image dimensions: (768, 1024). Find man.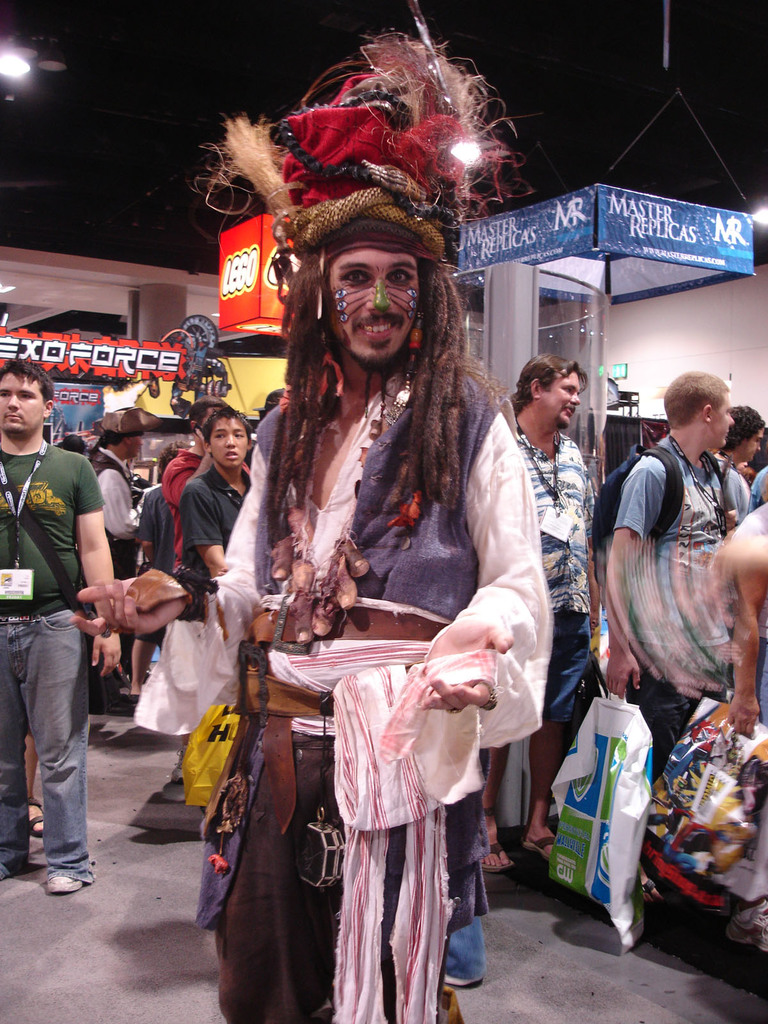
region(177, 408, 247, 609).
